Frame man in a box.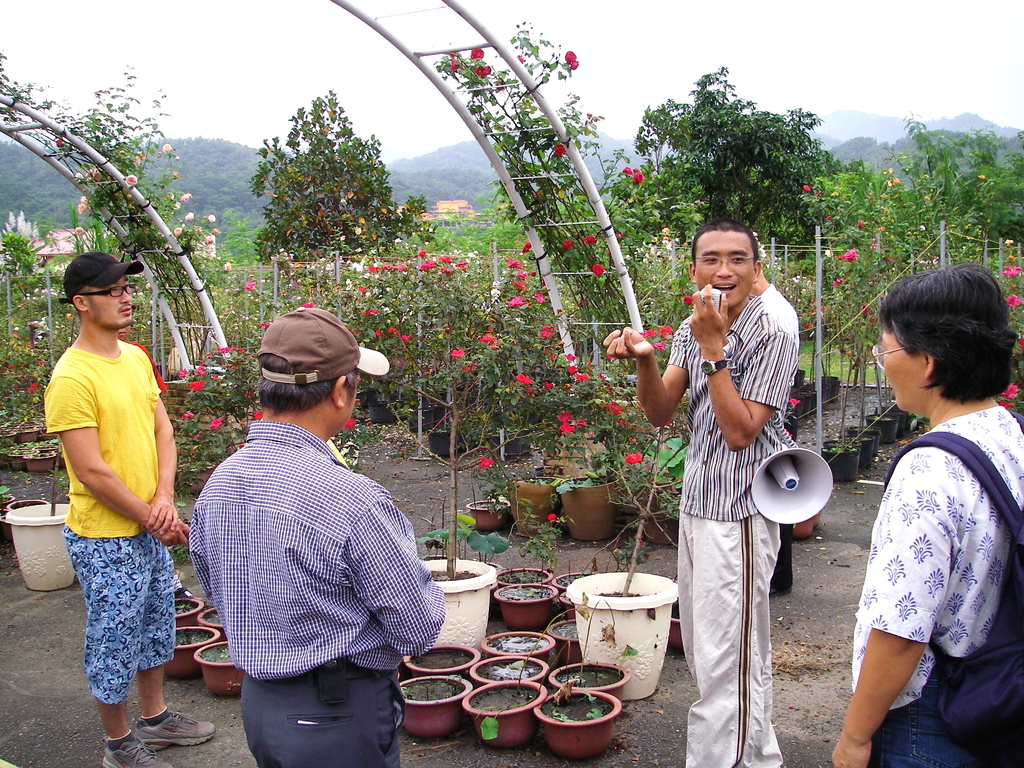
crop(188, 307, 454, 757).
